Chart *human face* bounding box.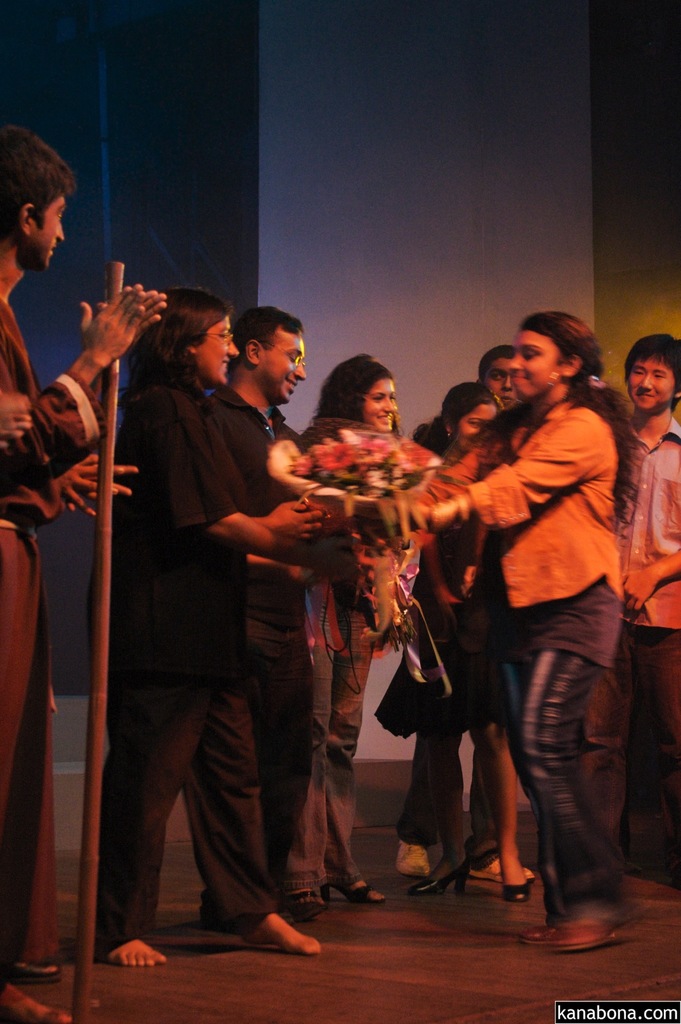
Charted: BBox(509, 330, 559, 398).
